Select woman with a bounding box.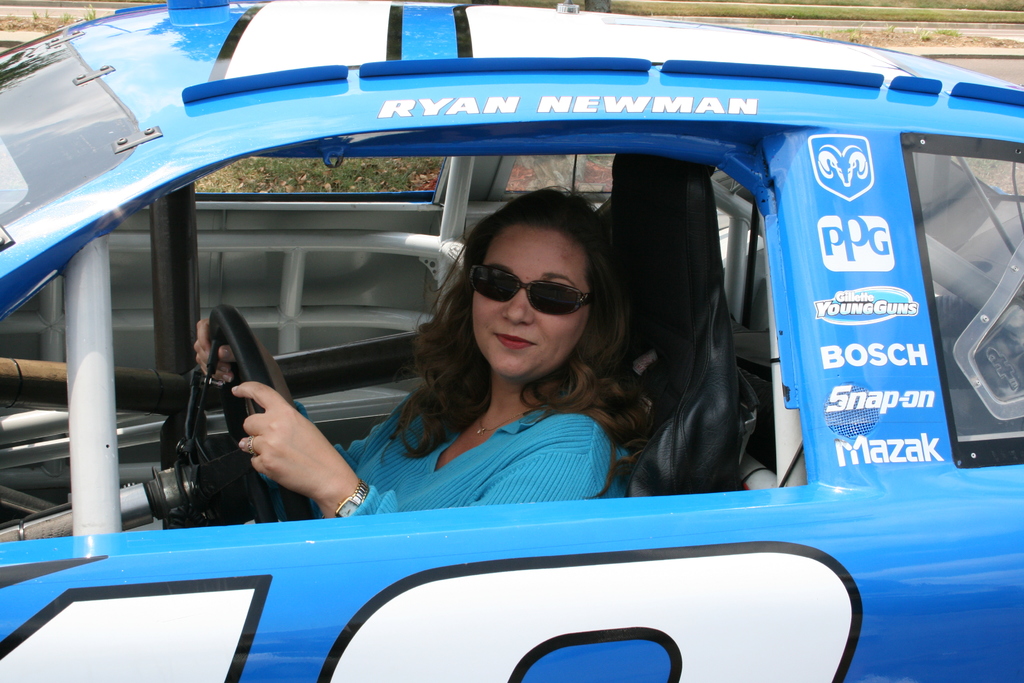
box=[196, 220, 643, 529].
